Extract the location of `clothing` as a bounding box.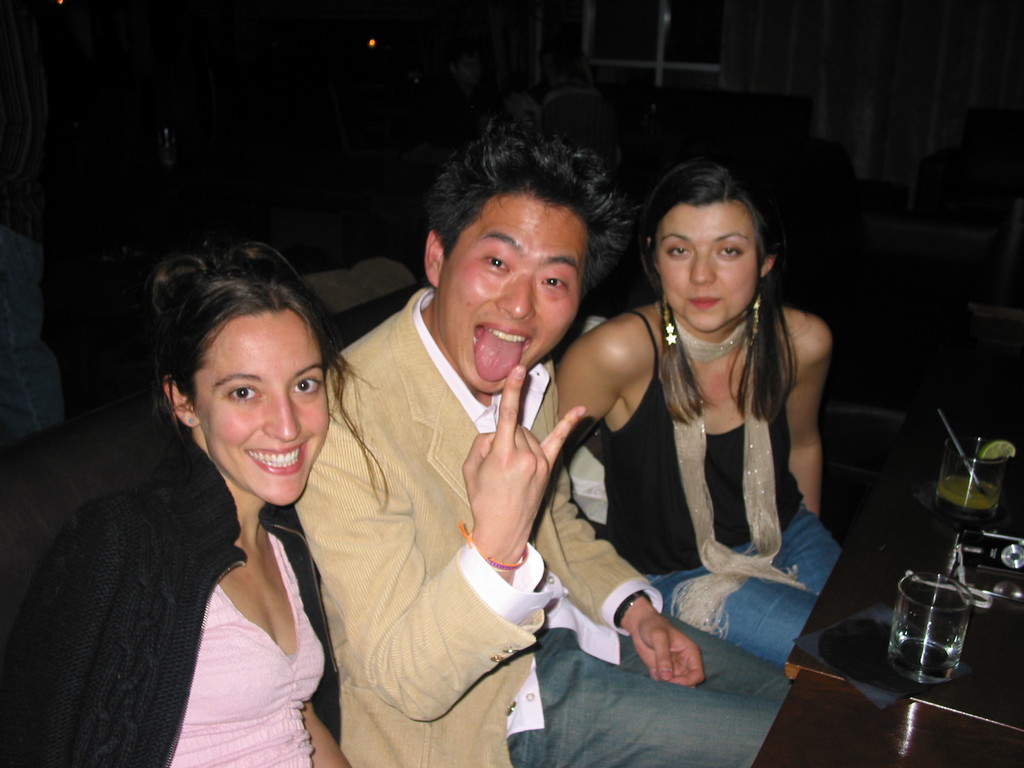
crop(573, 285, 844, 666).
